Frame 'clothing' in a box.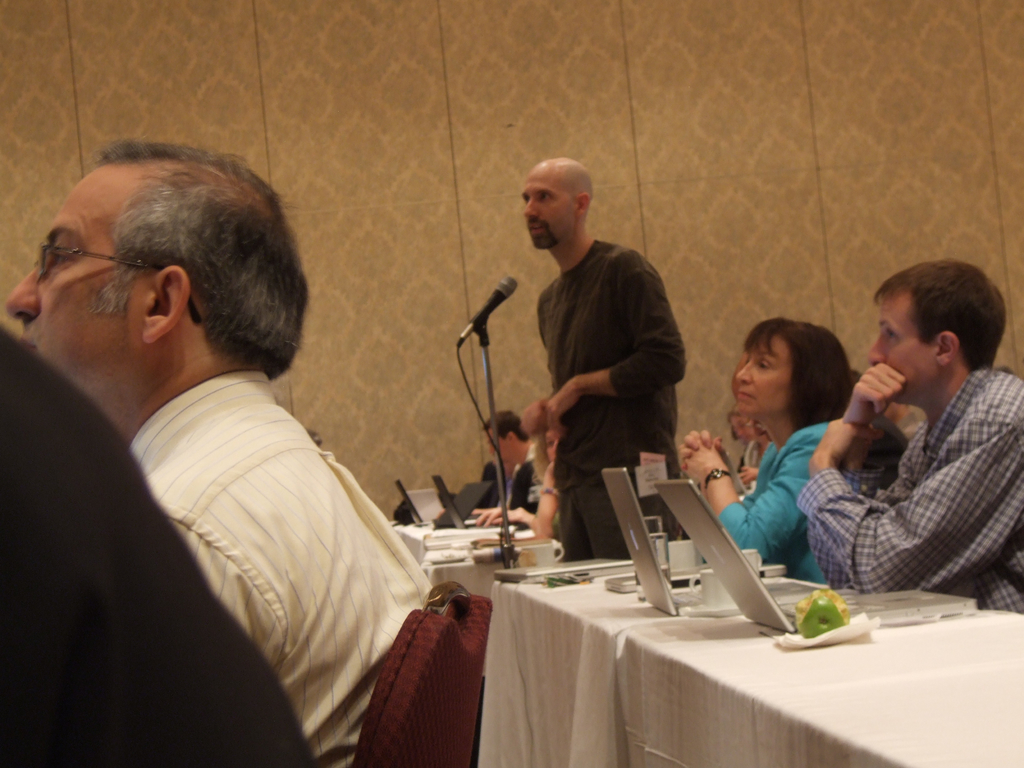
bbox(710, 415, 842, 589).
